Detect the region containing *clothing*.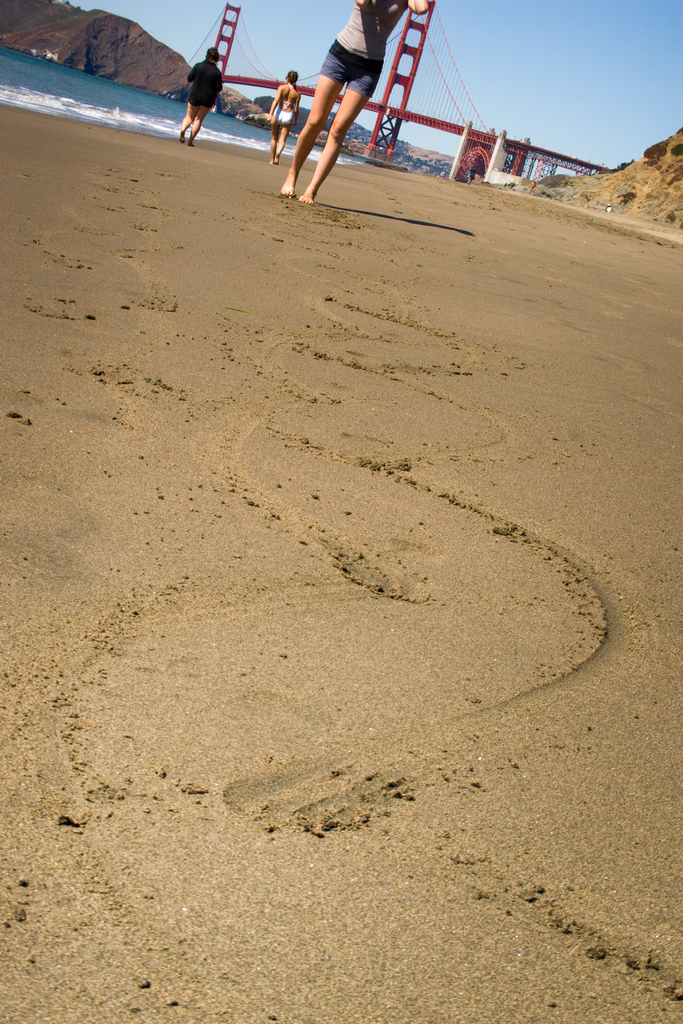
<region>320, 0, 411, 94</region>.
